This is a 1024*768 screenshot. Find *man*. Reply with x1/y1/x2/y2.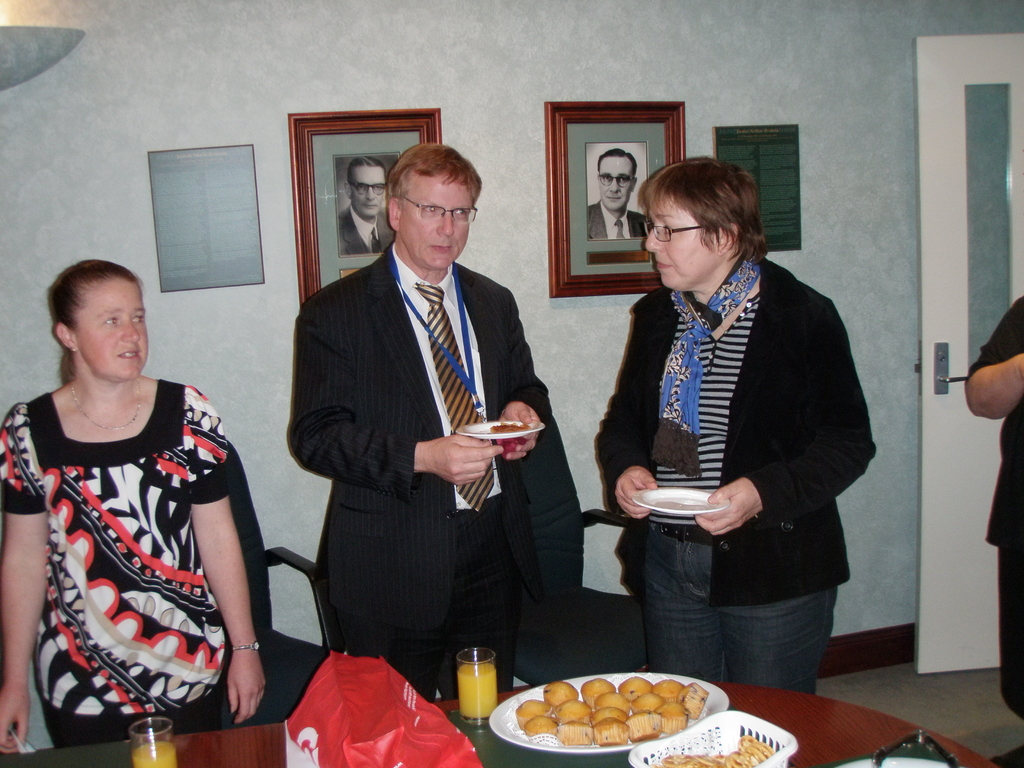
583/149/644/244.
